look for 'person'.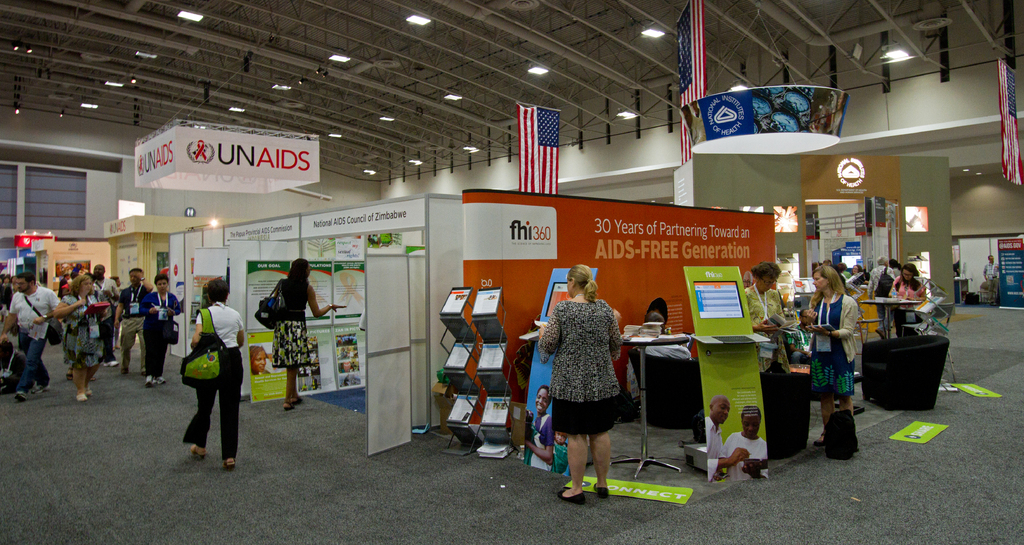
Found: (723,405,771,483).
